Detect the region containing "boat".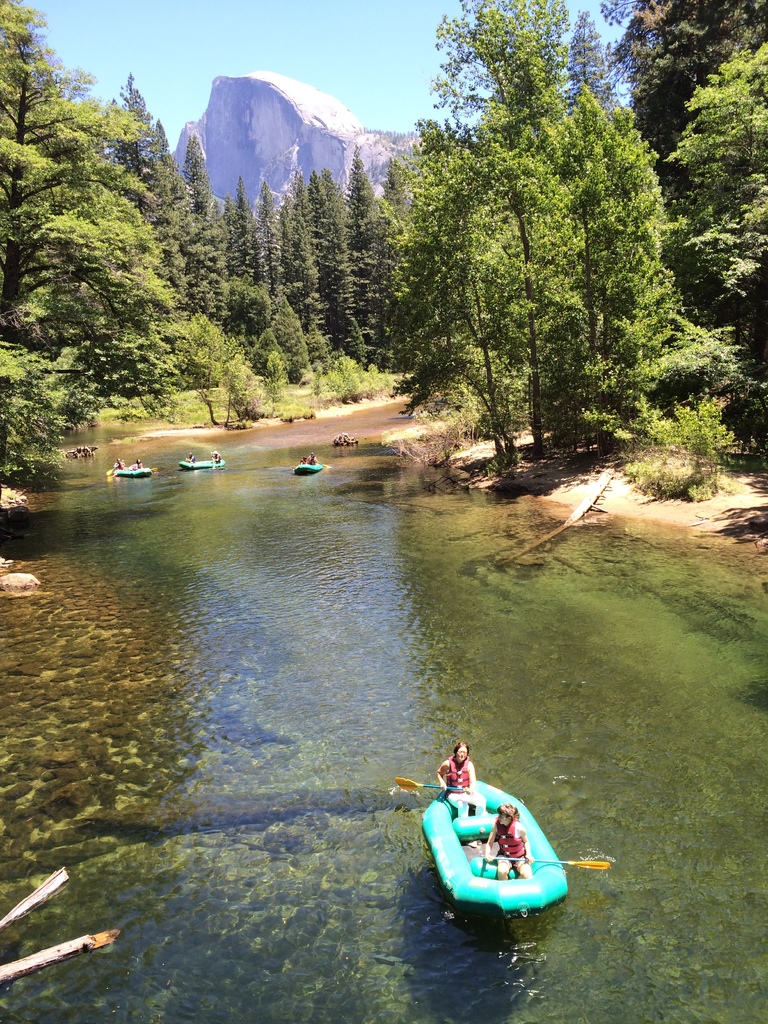
[406,759,577,922].
